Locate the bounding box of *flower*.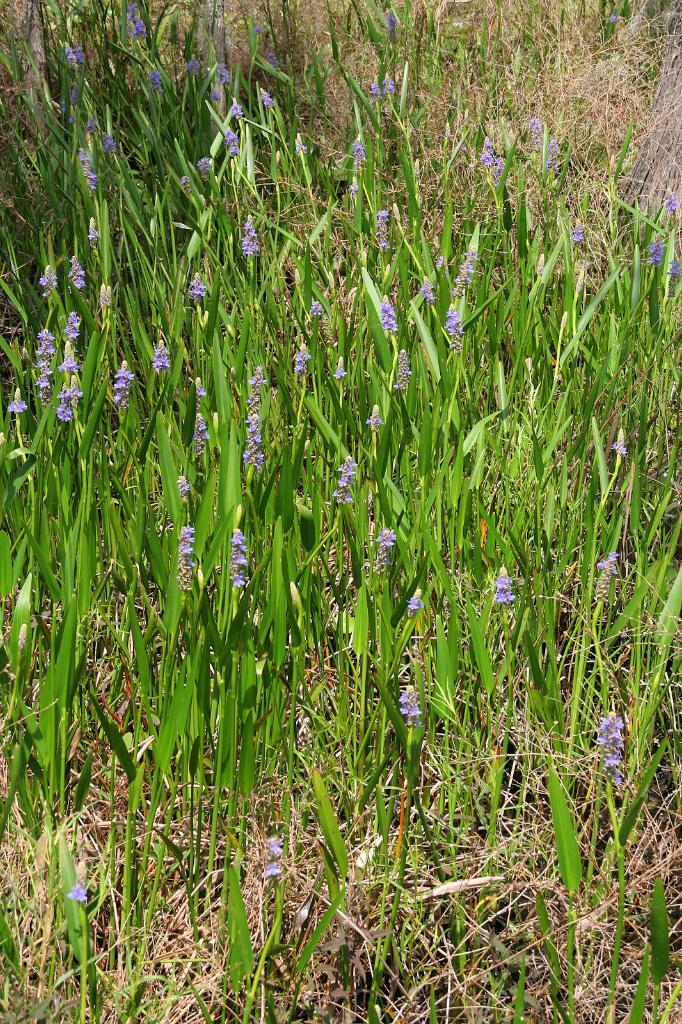
Bounding box: box(405, 586, 424, 612).
